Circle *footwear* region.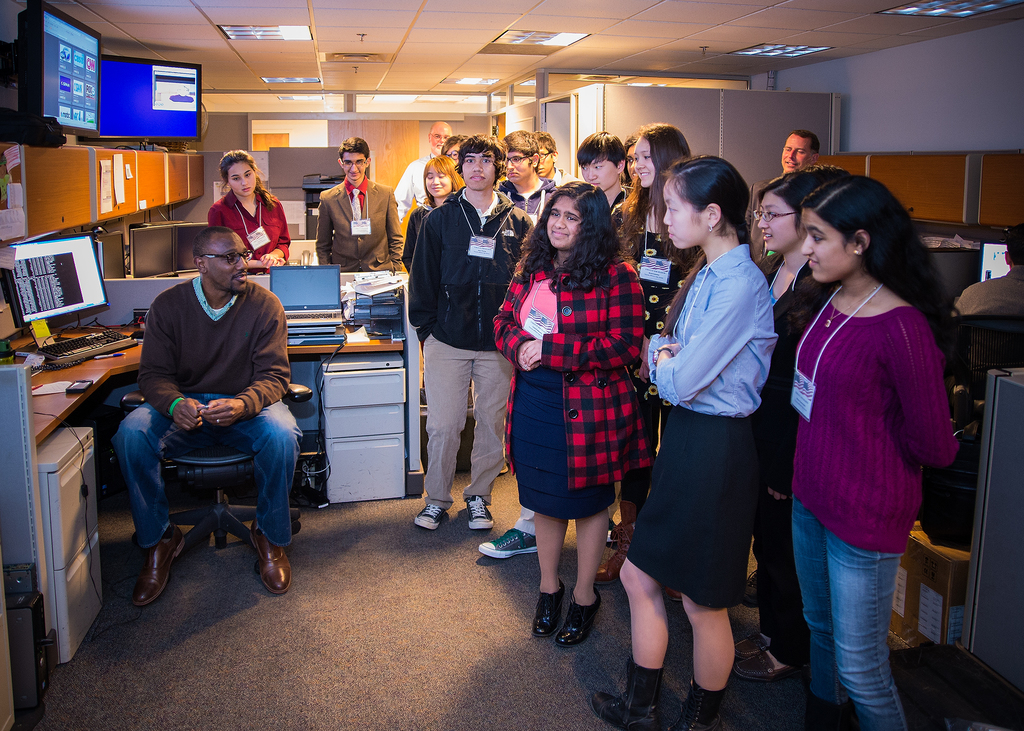
Region: Rect(584, 653, 664, 730).
